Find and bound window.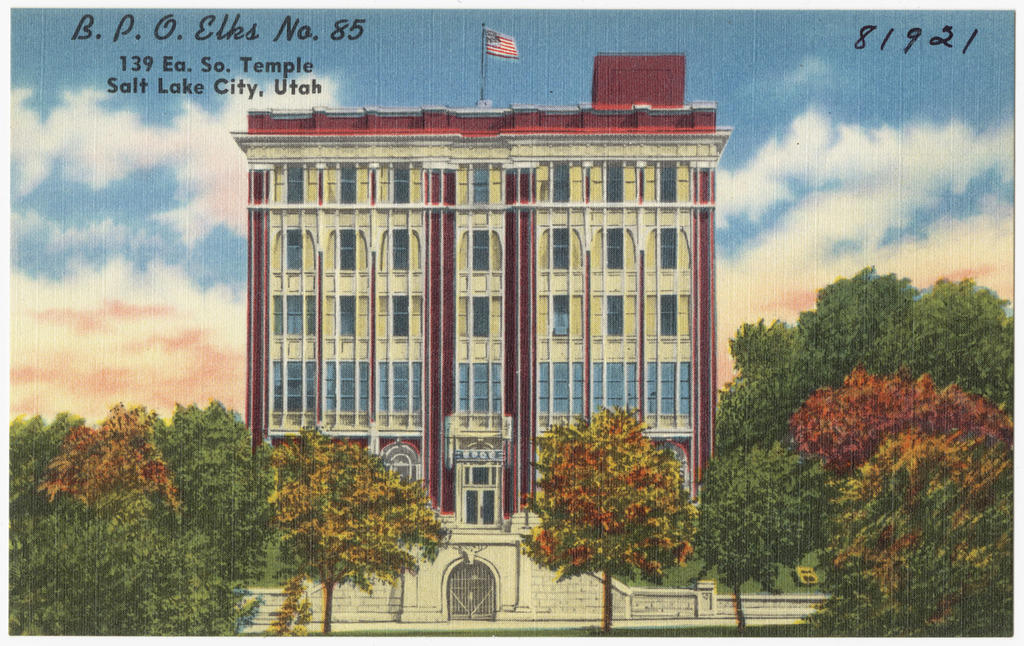
Bound: [x1=319, y1=224, x2=369, y2=281].
